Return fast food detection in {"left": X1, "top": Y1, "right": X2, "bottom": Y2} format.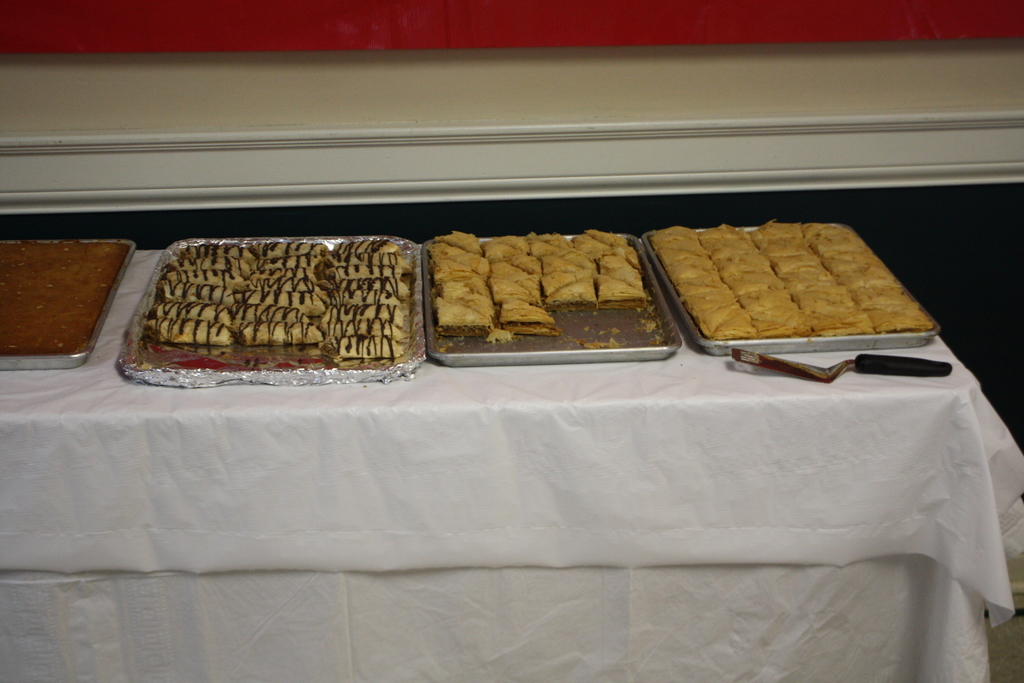
{"left": 810, "top": 301, "right": 871, "bottom": 333}.
